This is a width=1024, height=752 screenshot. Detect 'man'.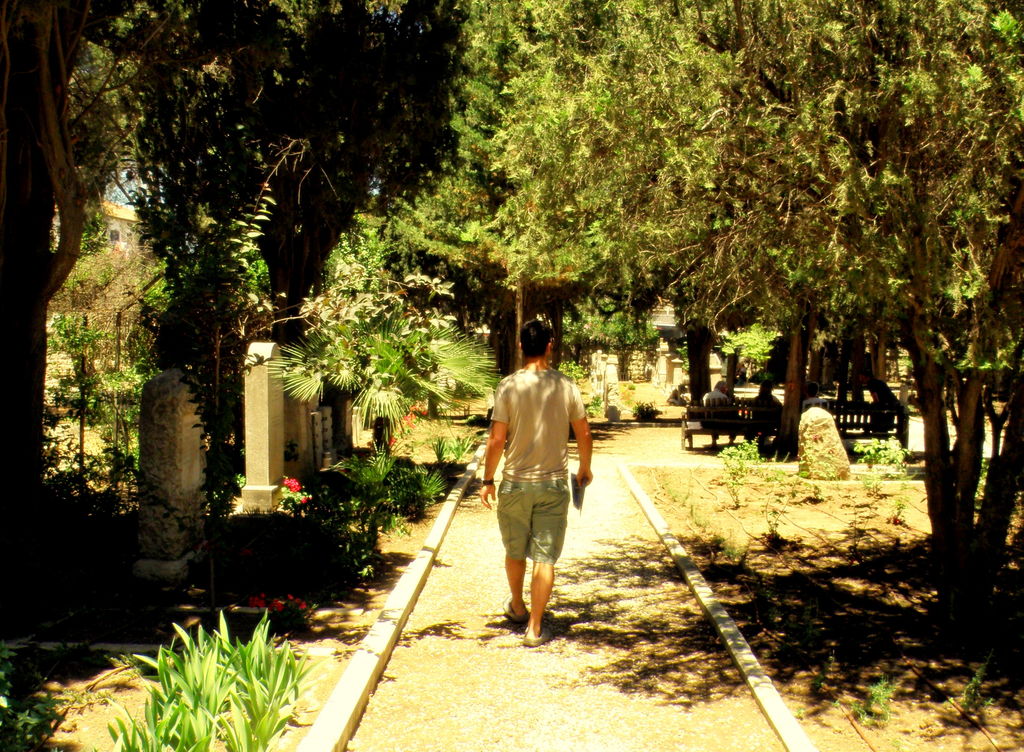
bbox=[486, 342, 595, 660].
